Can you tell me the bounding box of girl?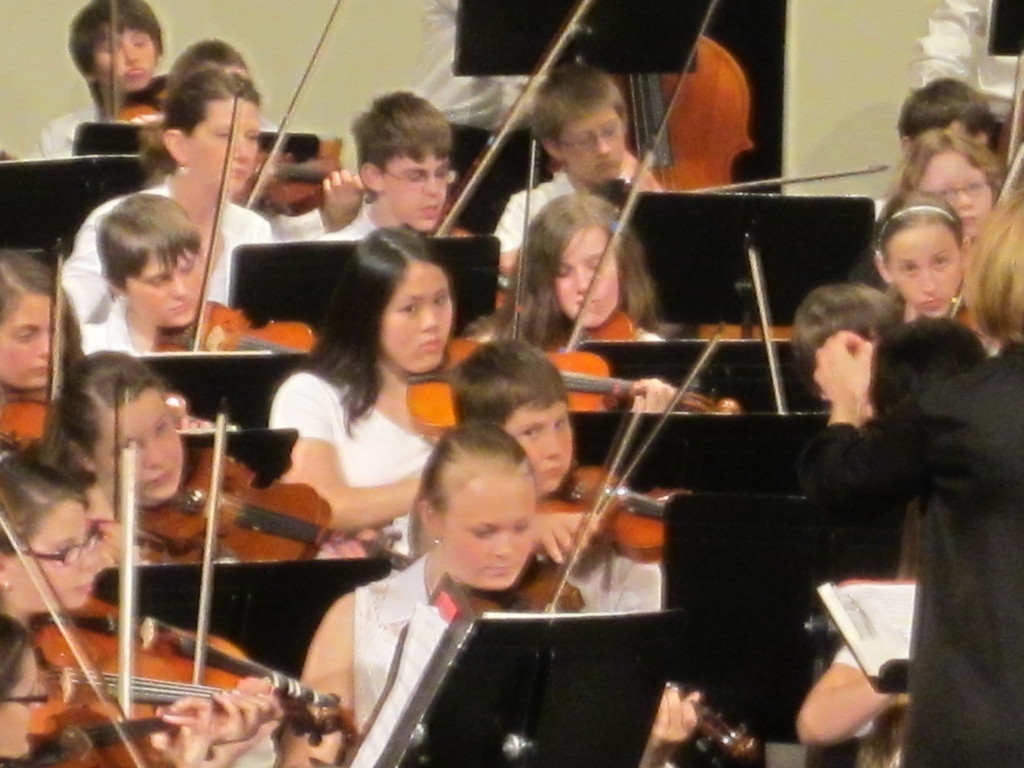
bbox(893, 128, 1002, 232).
